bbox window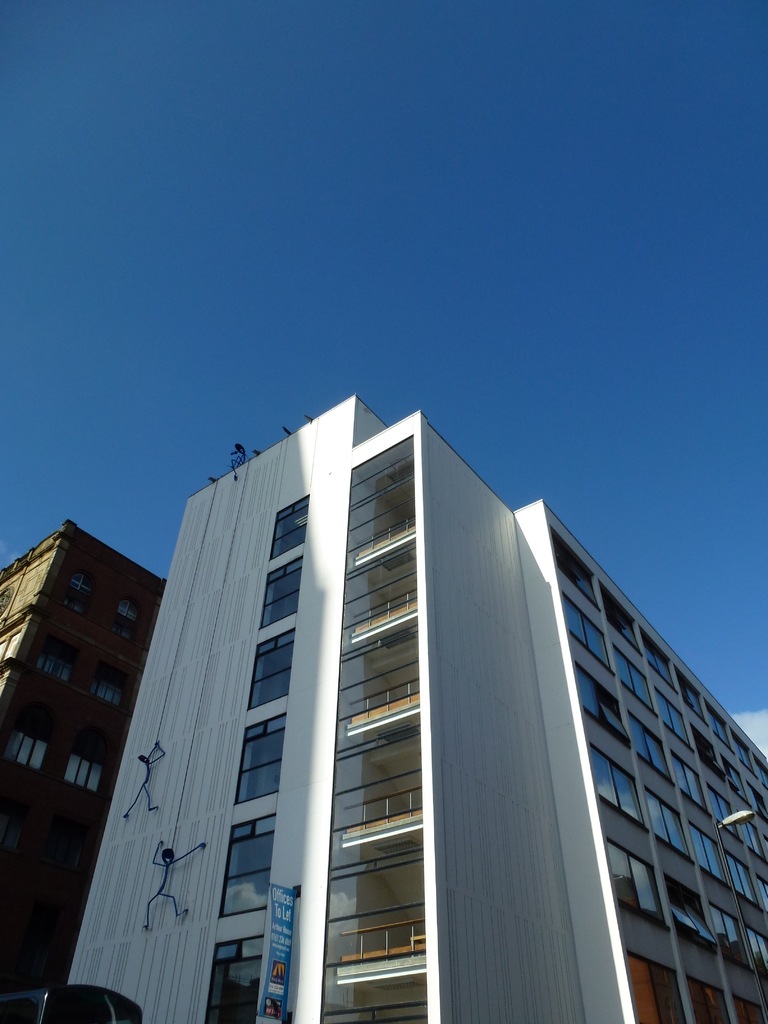
{"x1": 272, "y1": 495, "x2": 308, "y2": 559}
